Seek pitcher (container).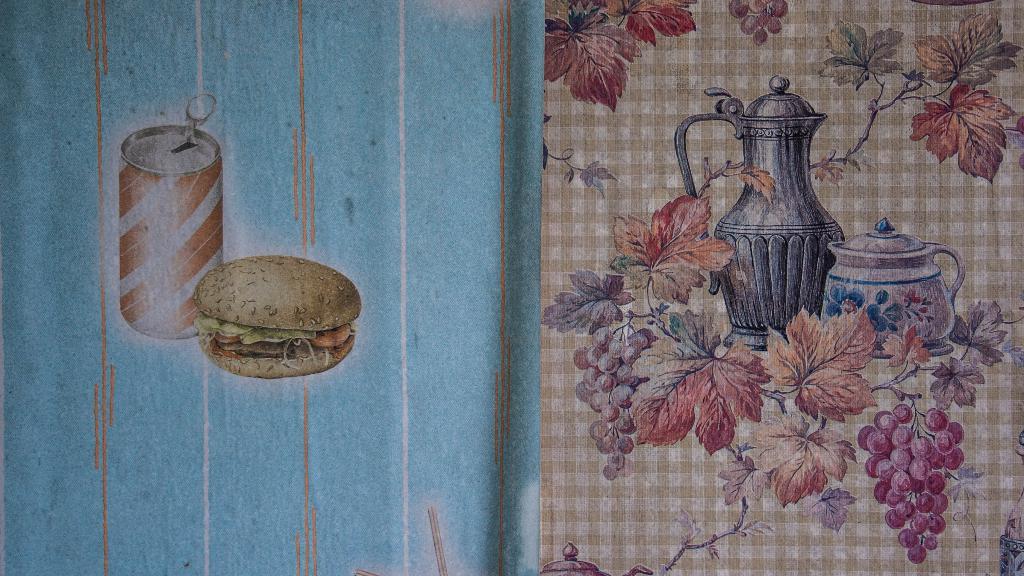
{"x1": 676, "y1": 81, "x2": 842, "y2": 353}.
